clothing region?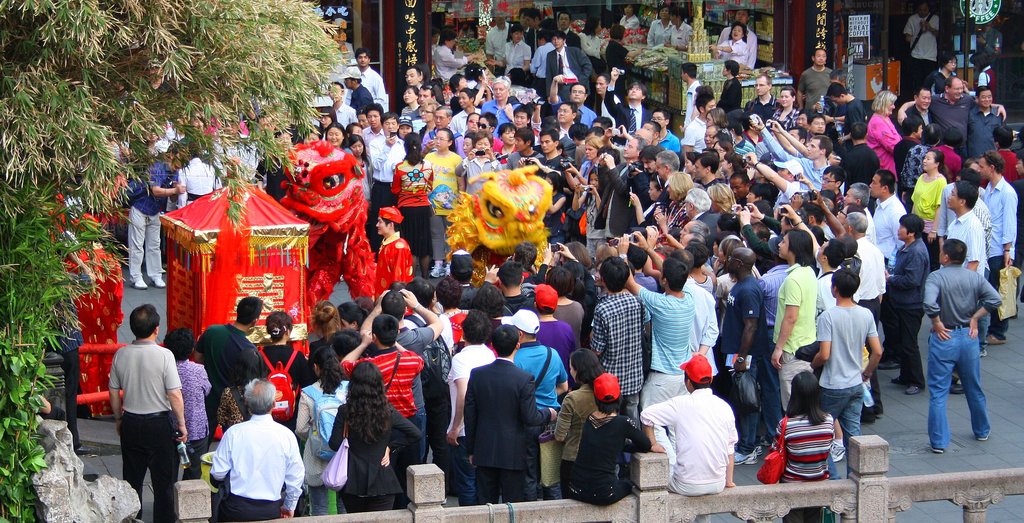
<box>651,251,664,275</box>
